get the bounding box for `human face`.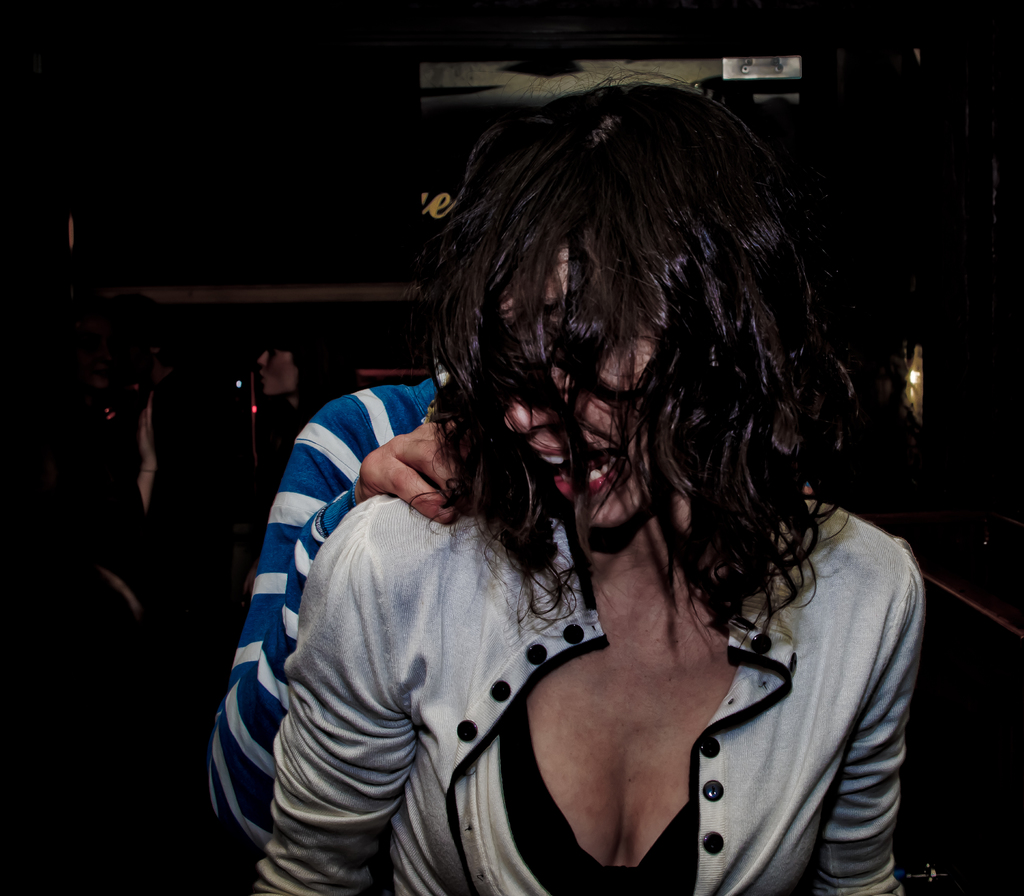
[left=500, top=242, right=647, bottom=539].
